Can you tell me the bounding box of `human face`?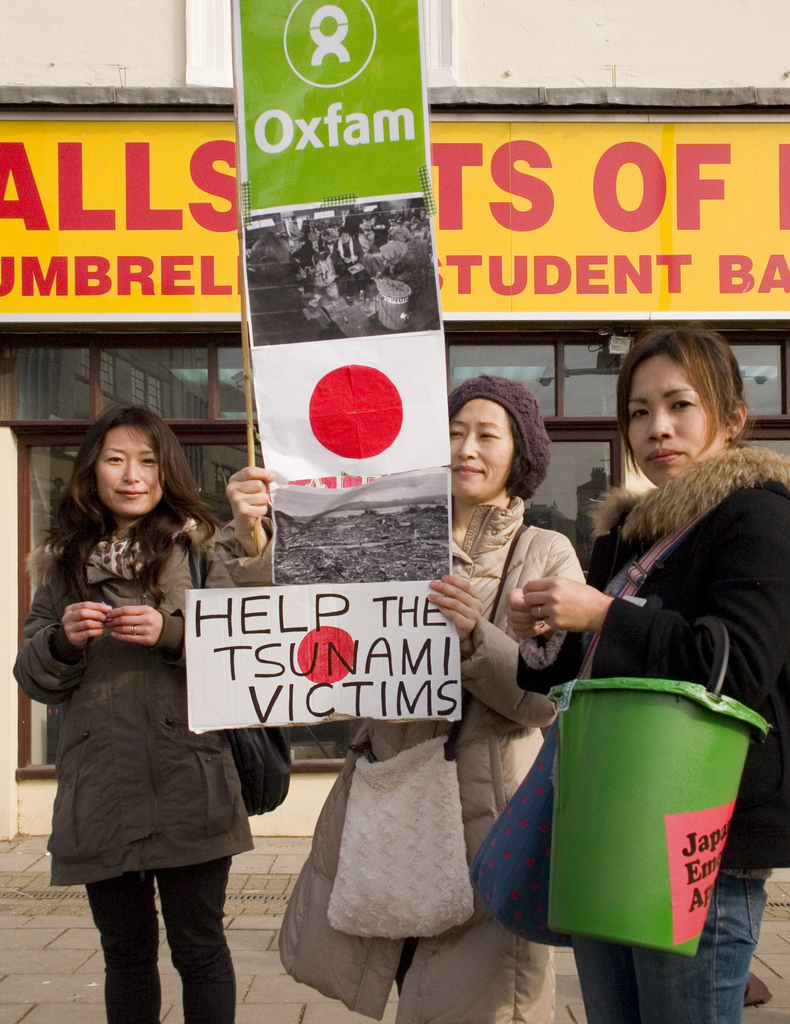
pyautogui.locateOnScreen(625, 353, 723, 486).
